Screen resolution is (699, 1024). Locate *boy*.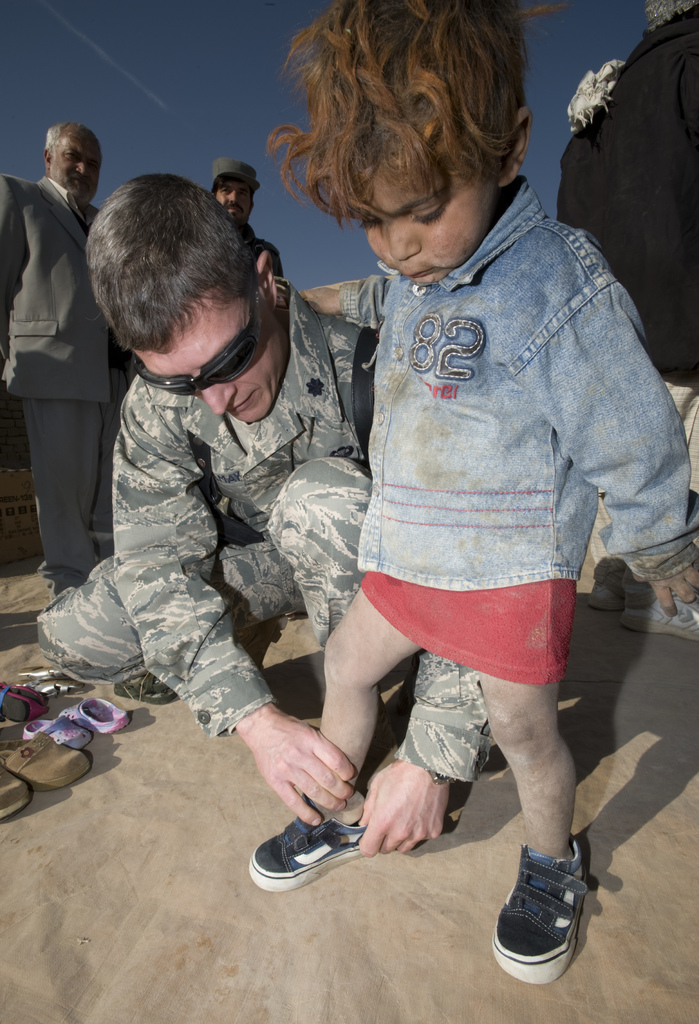
229 0 698 985.
